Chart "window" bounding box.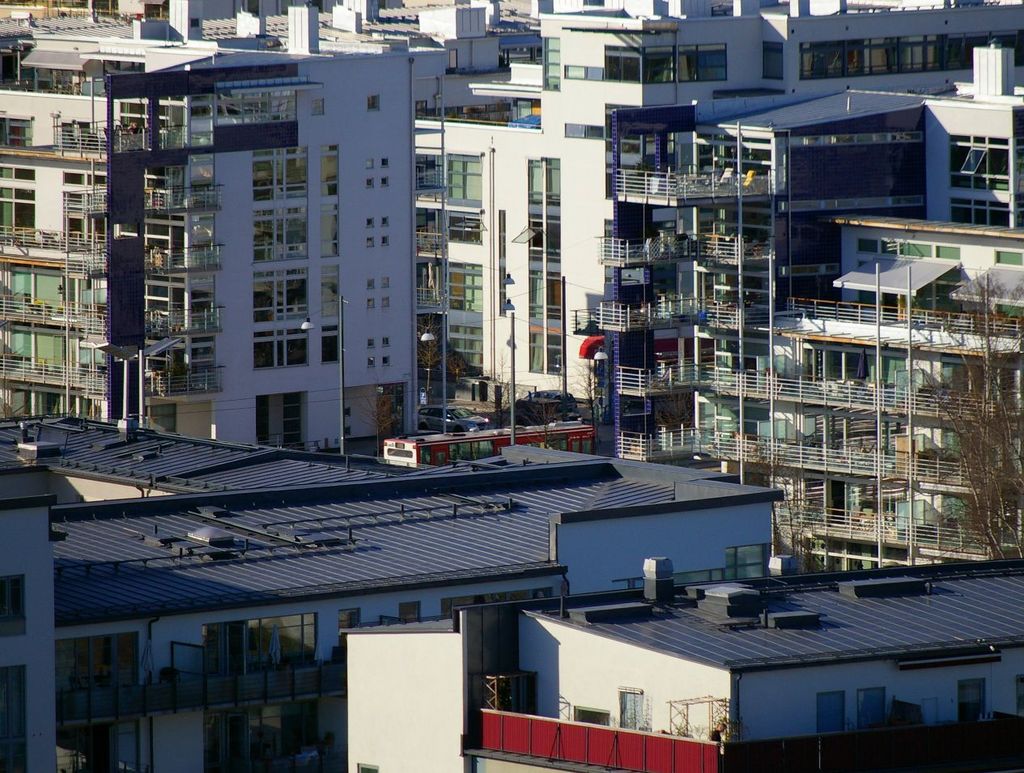
Charted: left=357, top=87, right=382, bottom=118.
